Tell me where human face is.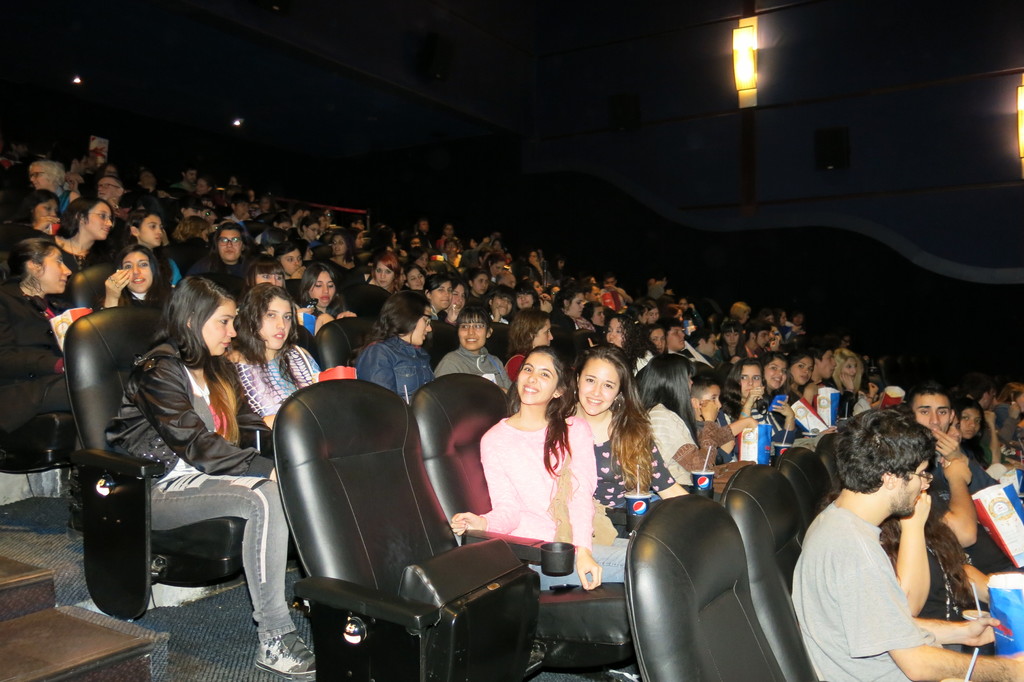
human face is at box(529, 318, 554, 347).
